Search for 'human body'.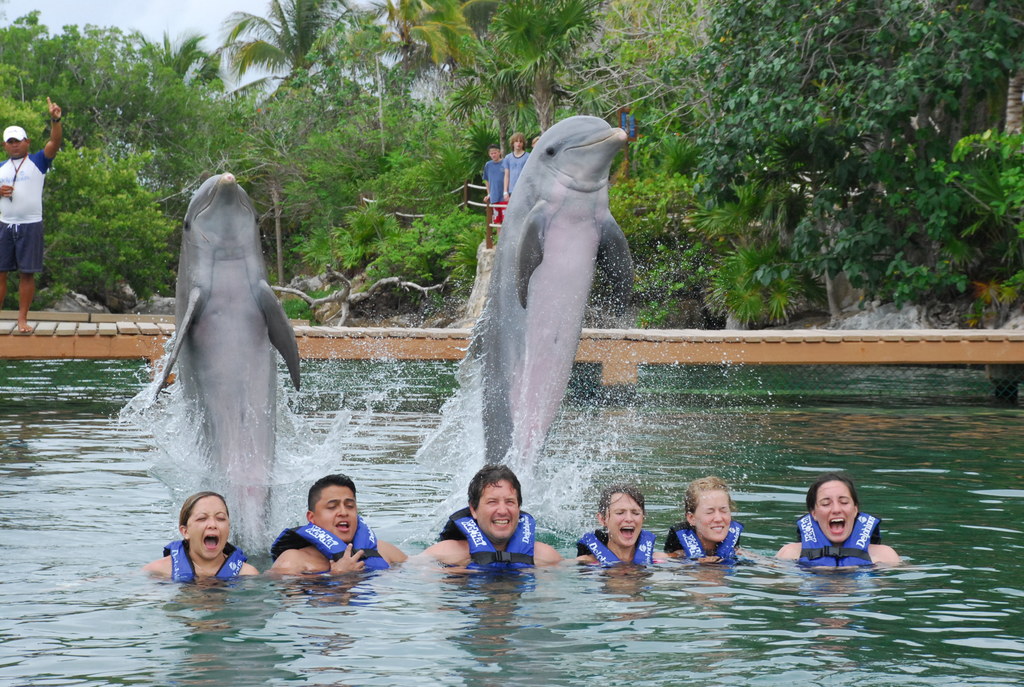
Found at bbox=[266, 527, 407, 574].
